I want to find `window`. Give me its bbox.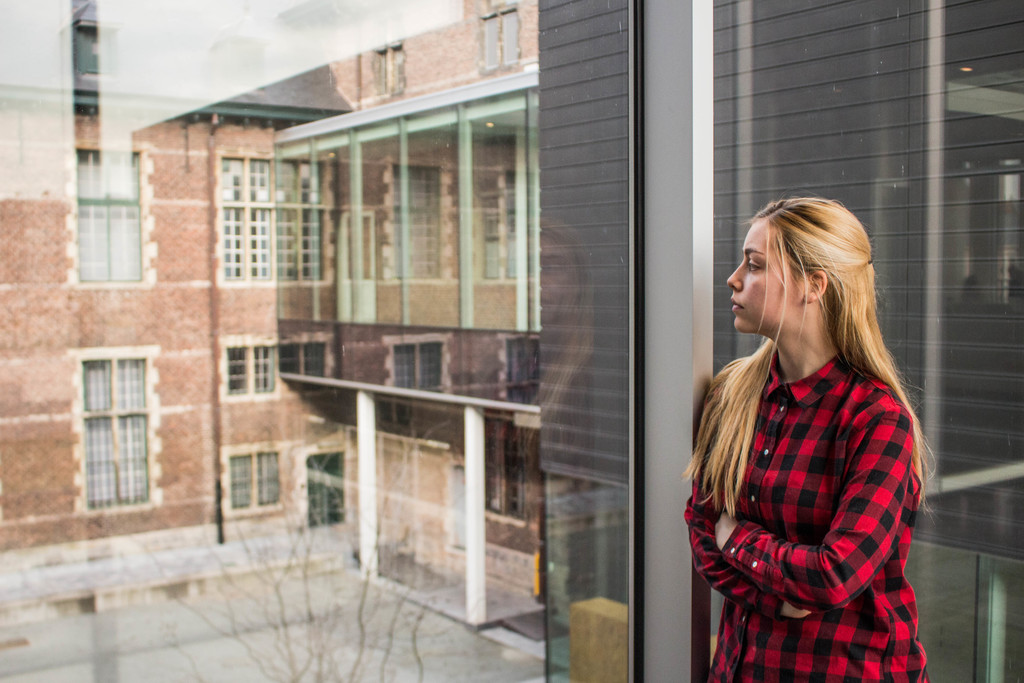
(x1=64, y1=147, x2=157, y2=283).
